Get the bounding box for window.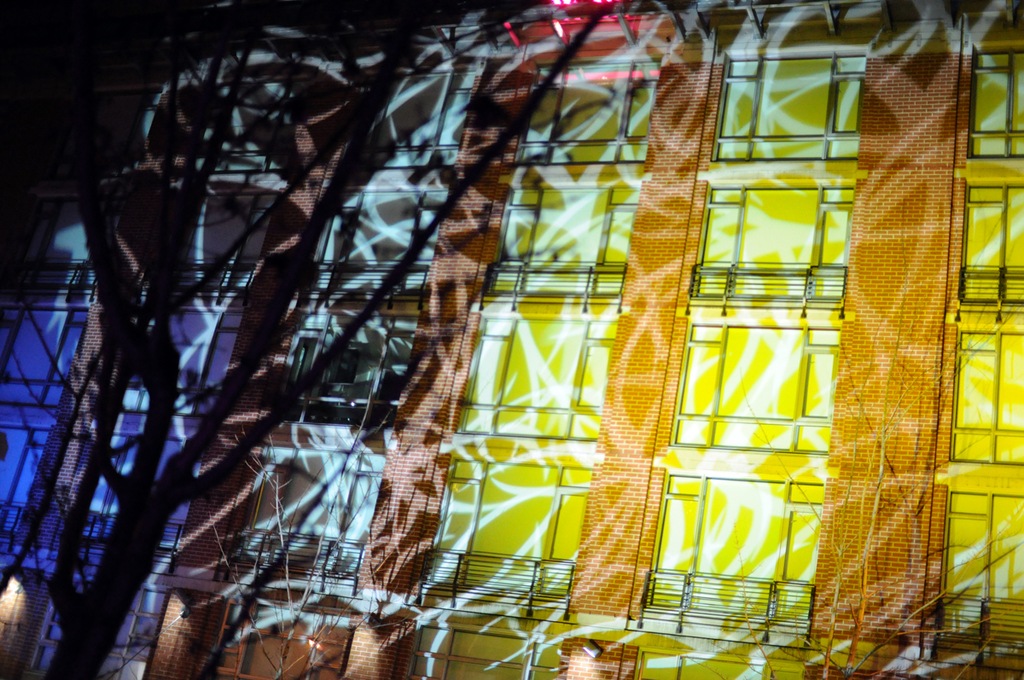
<bbox>668, 314, 841, 458</bbox>.
